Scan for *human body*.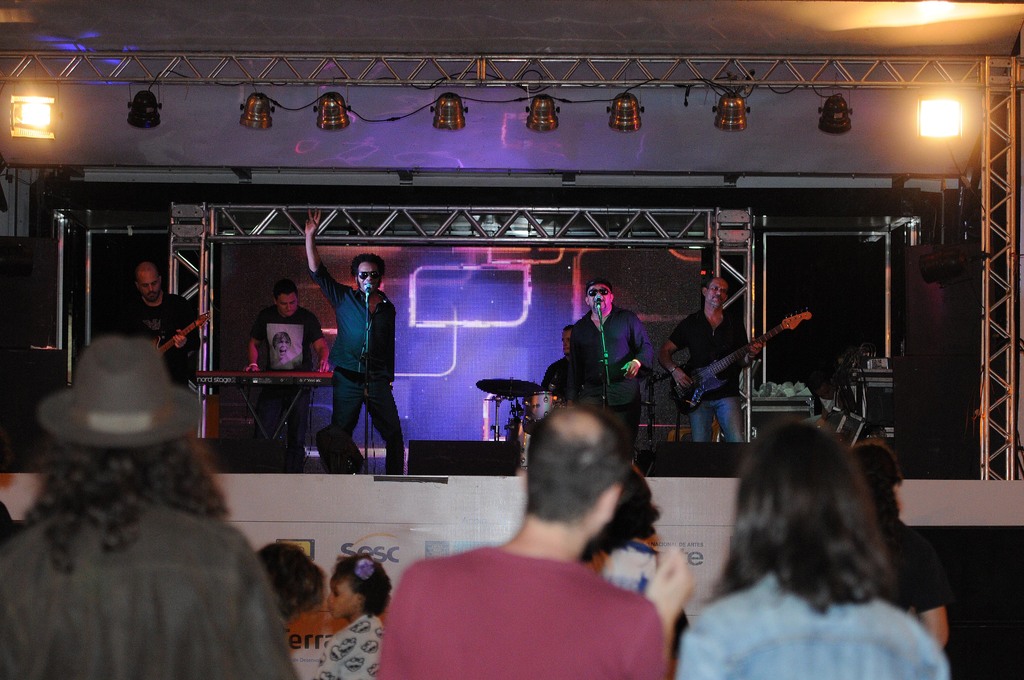
Scan result: box=[570, 309, 653, 453].
